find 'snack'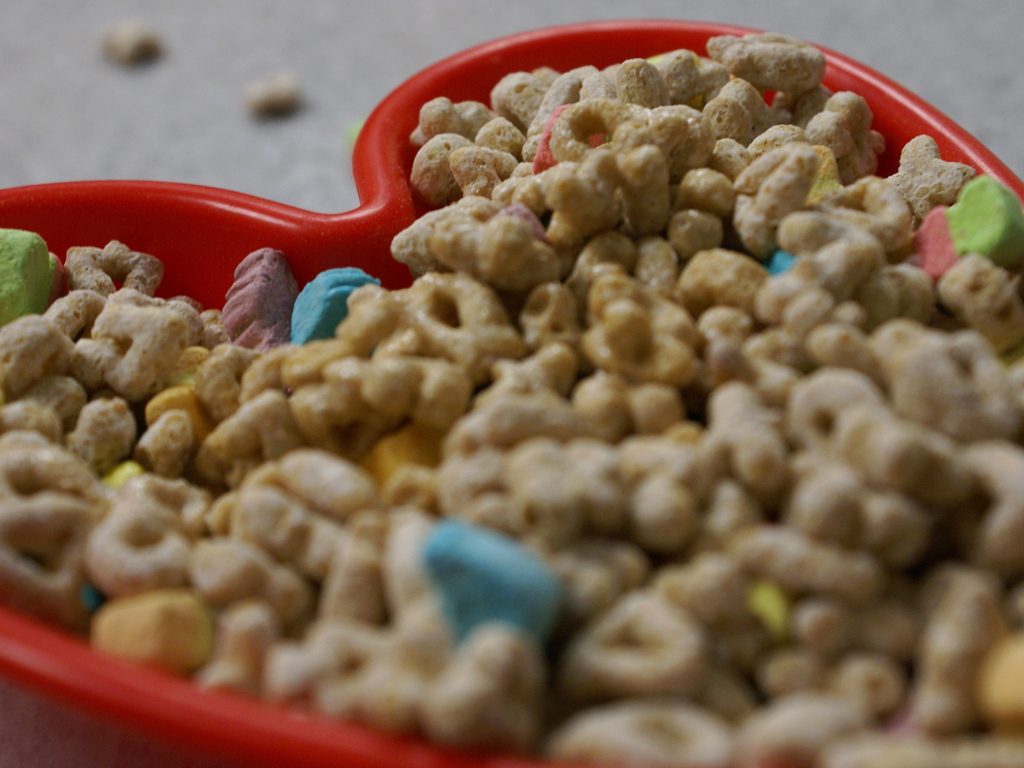
{"x1": 1, "y1": 30, "x2": 1023, "y2": 767}
